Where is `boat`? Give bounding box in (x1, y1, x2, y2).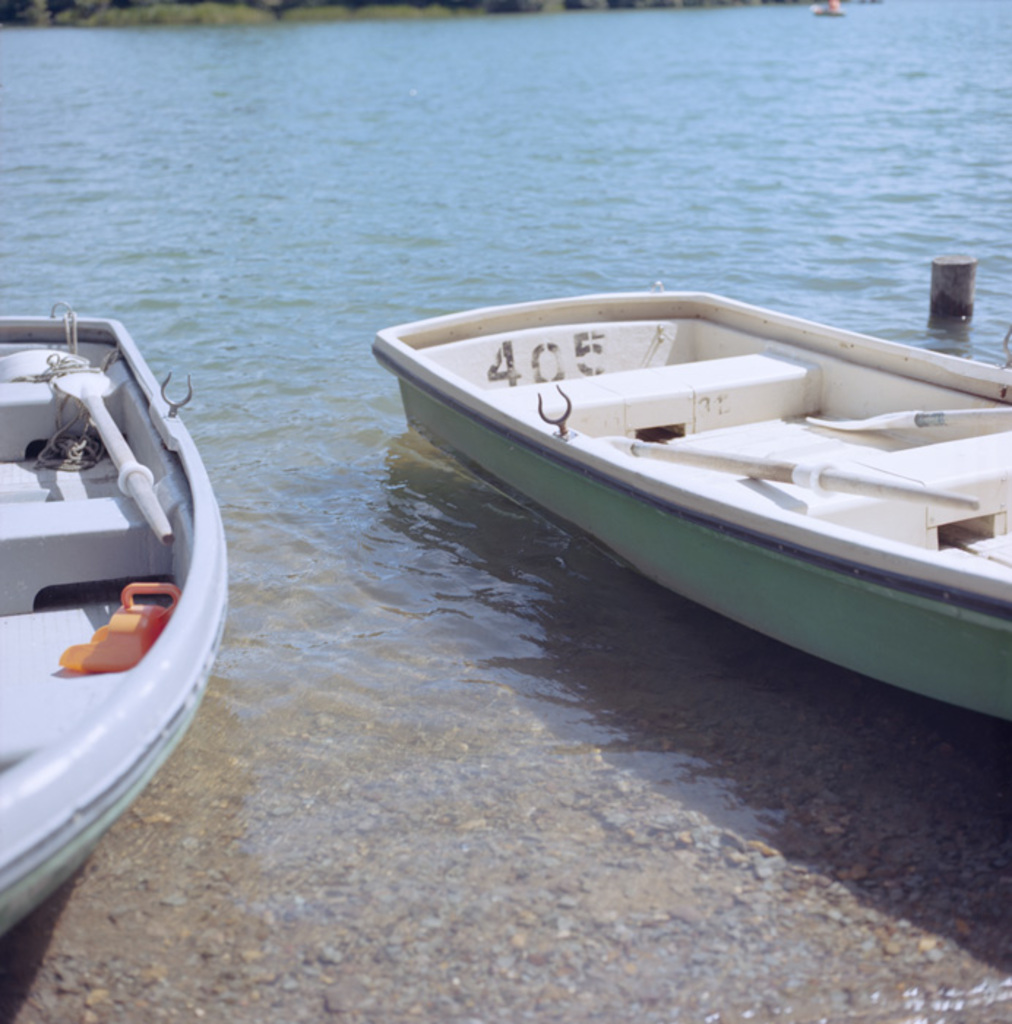
(361, 265, 1008, 685).
